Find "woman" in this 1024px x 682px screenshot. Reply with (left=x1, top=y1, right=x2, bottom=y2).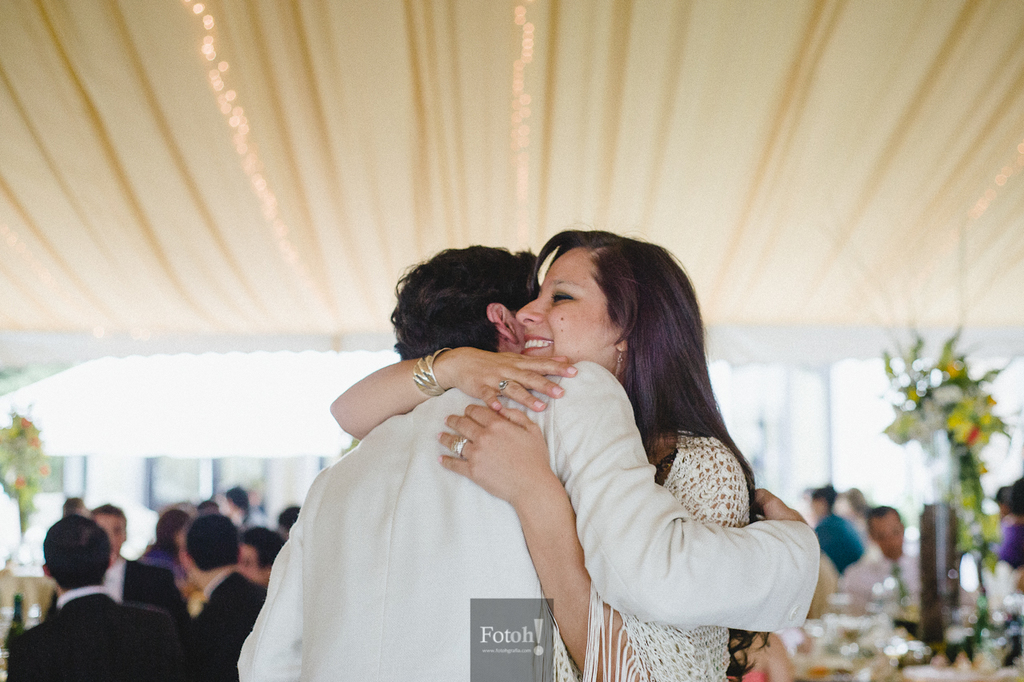
(left=806, top=486, right=867, bottom=572).
